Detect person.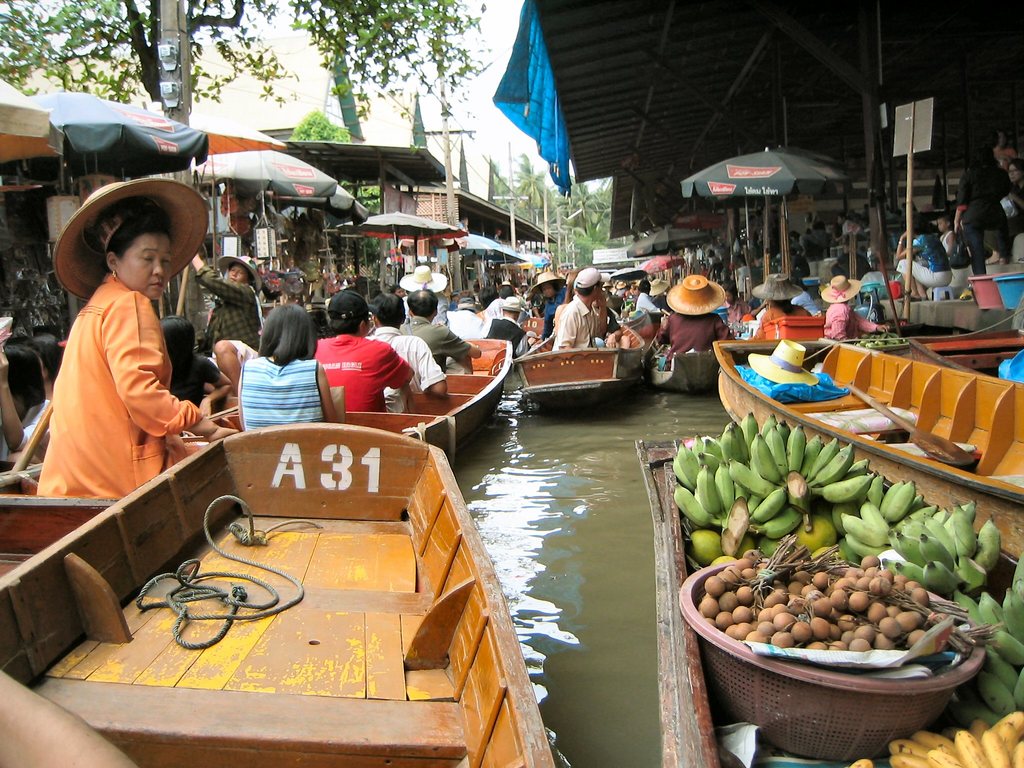
Detected at (759, 260, 812, 335).
